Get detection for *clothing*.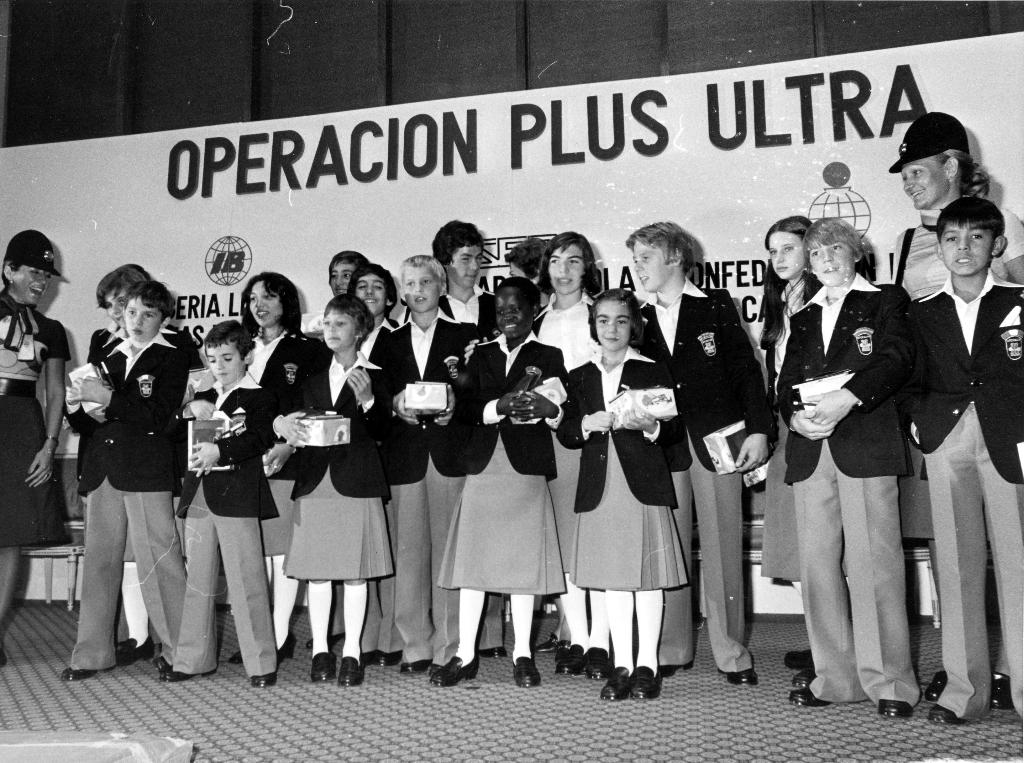
Detection: rect(277, 346, 401, 582).
